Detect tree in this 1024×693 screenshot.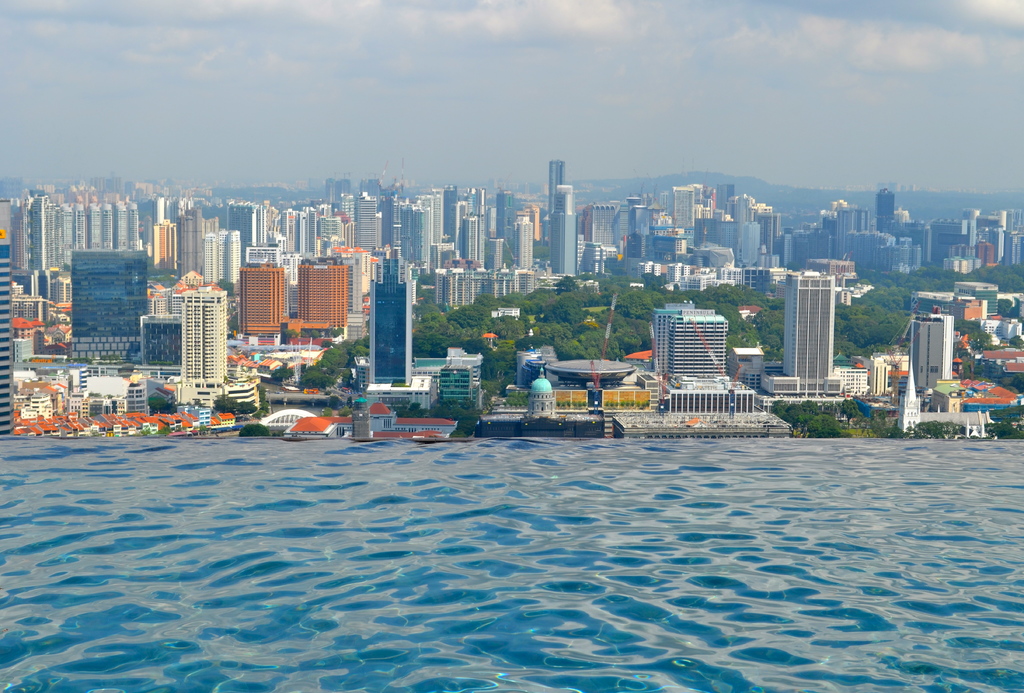
Detection: x1=1005, y1=334, x2=1023, y2=348.
